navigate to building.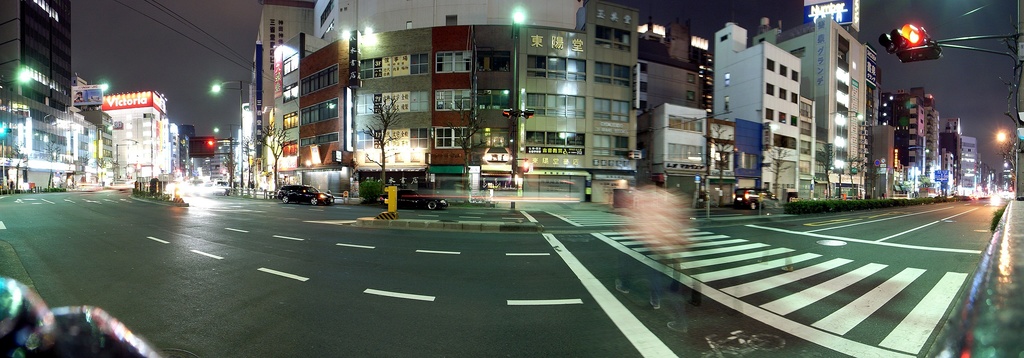
Navigation target: 0/0/72/183.
